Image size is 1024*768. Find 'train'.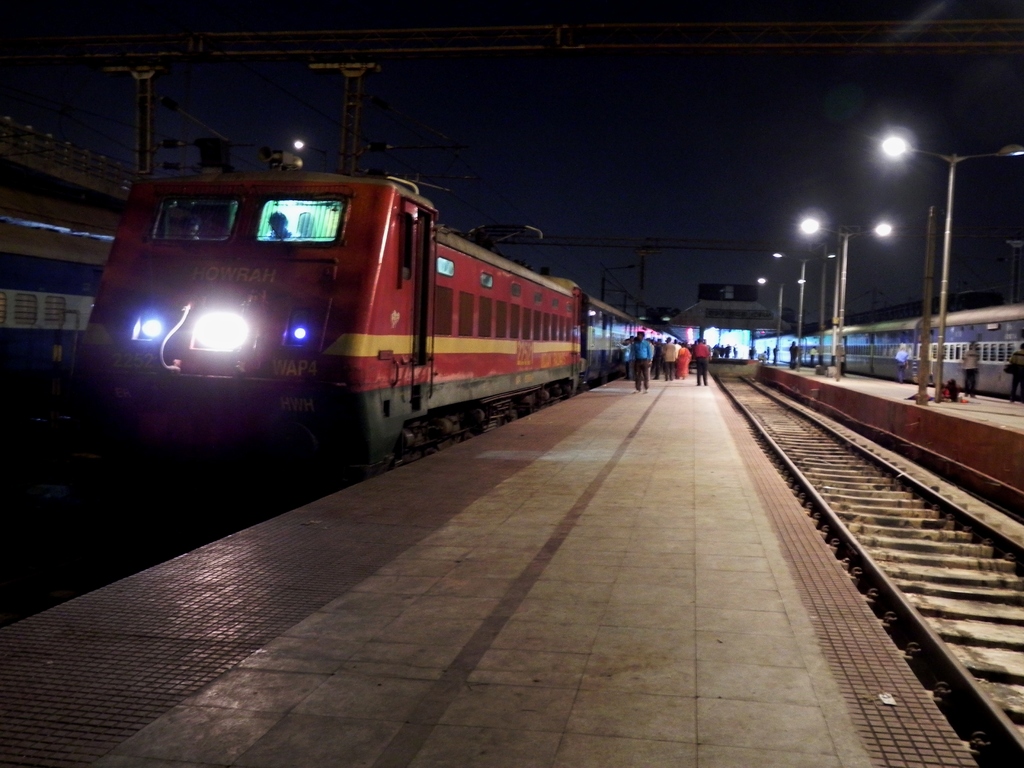
region(755, 300, 1023, 399).
